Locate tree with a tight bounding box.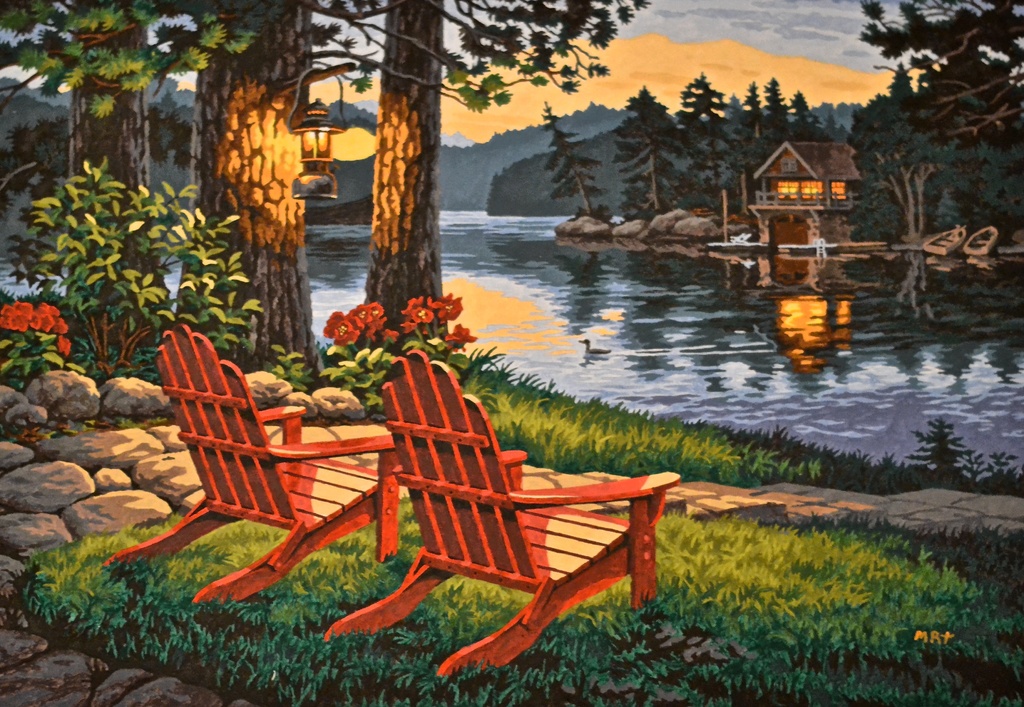
<box>535,101,602,211</box>.
